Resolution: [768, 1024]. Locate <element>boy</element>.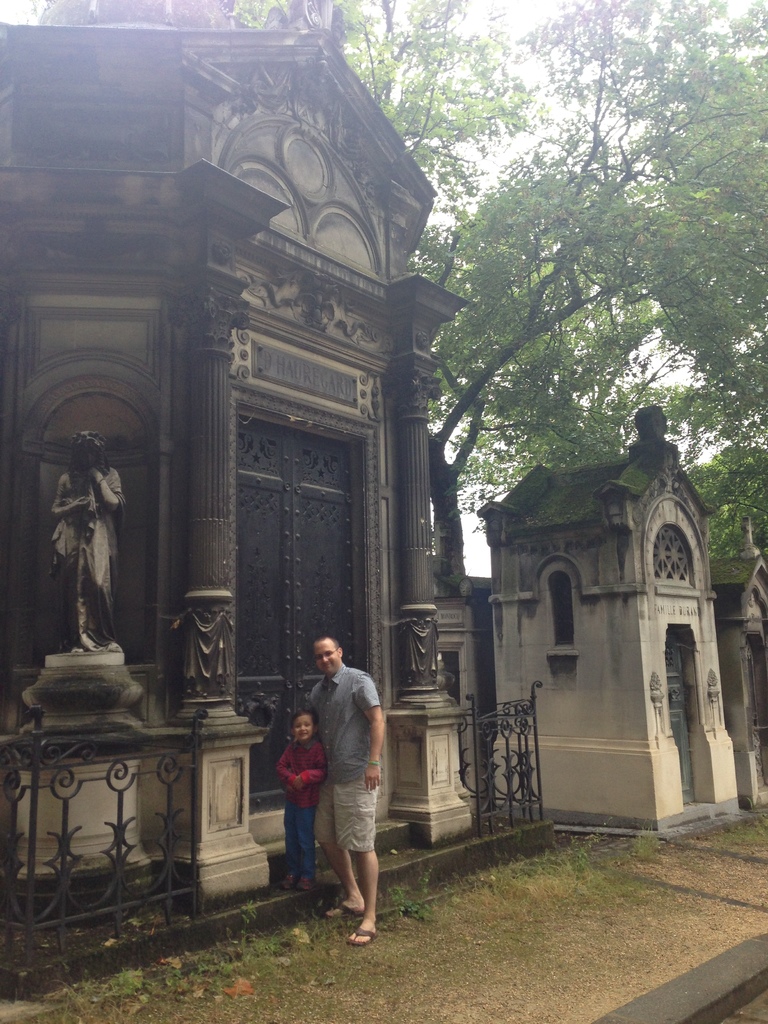
(x1=276, y1=709, x2=329, y2=895).
